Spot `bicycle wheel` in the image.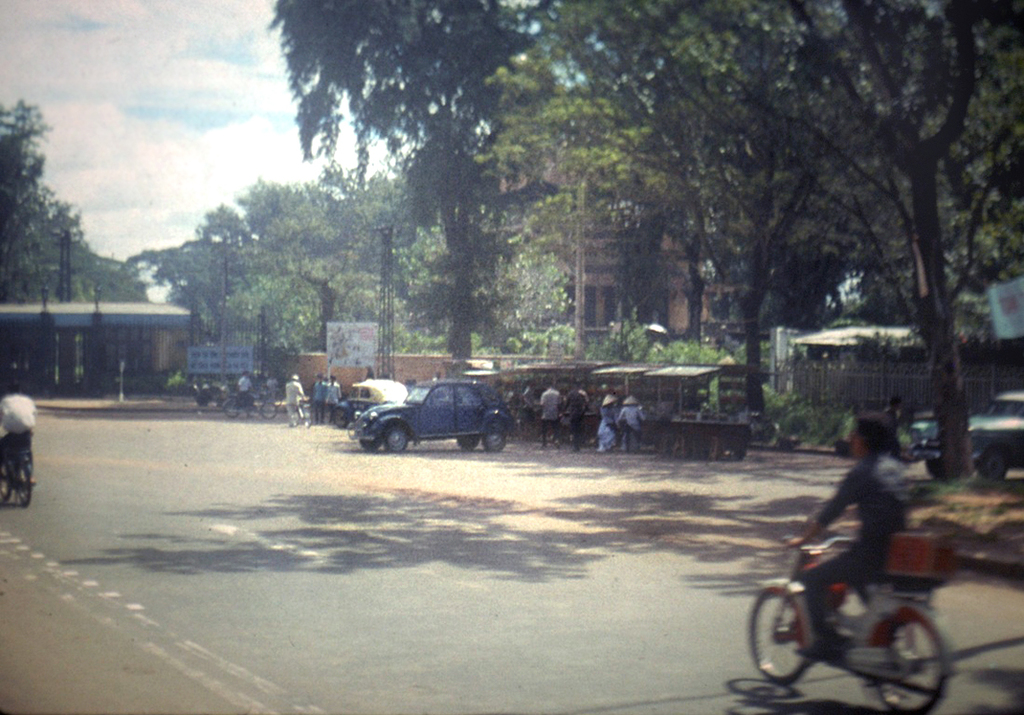
`bicycle wheel` found at BBox(0, 457, 10, 499).
